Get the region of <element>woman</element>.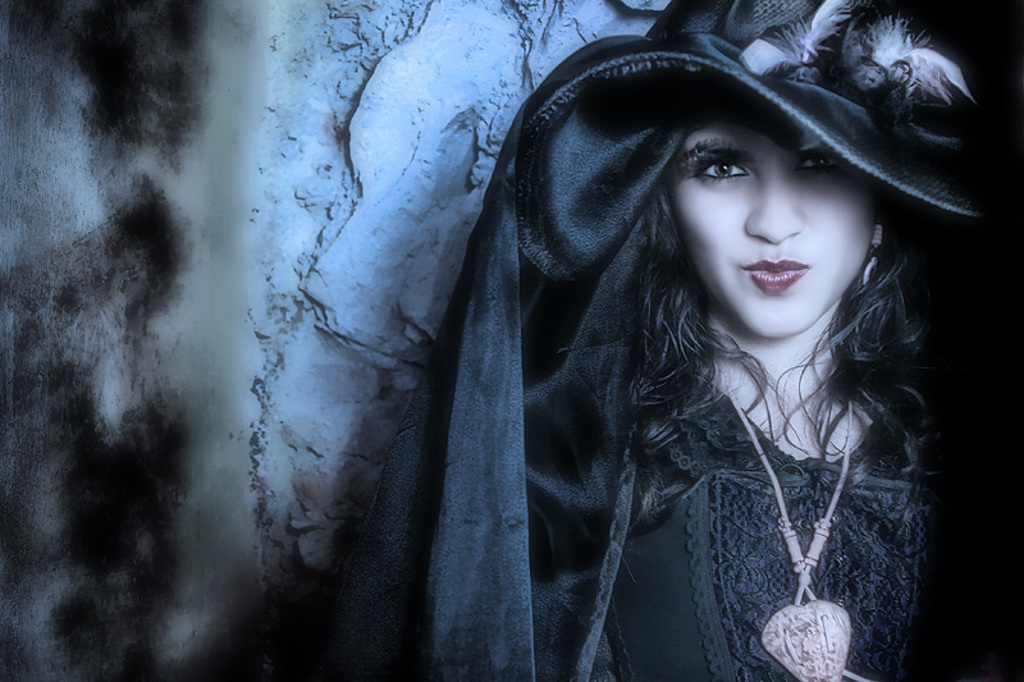
locate(338, 0, 1023, 678).
